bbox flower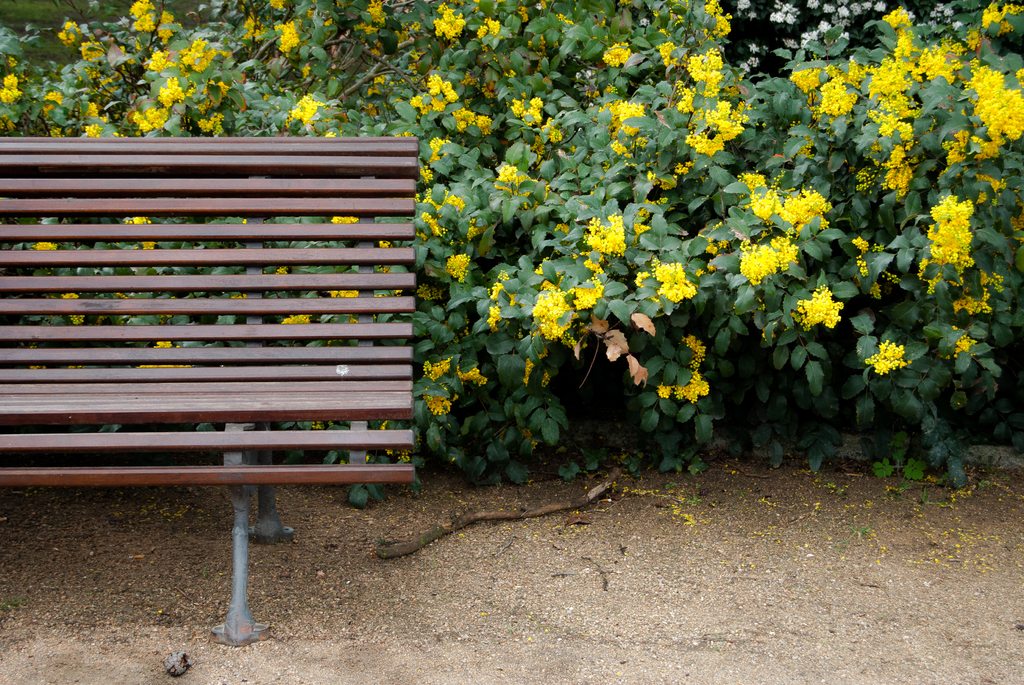
pyautogui.locateOnScreen(635, 260, 687, 305)
